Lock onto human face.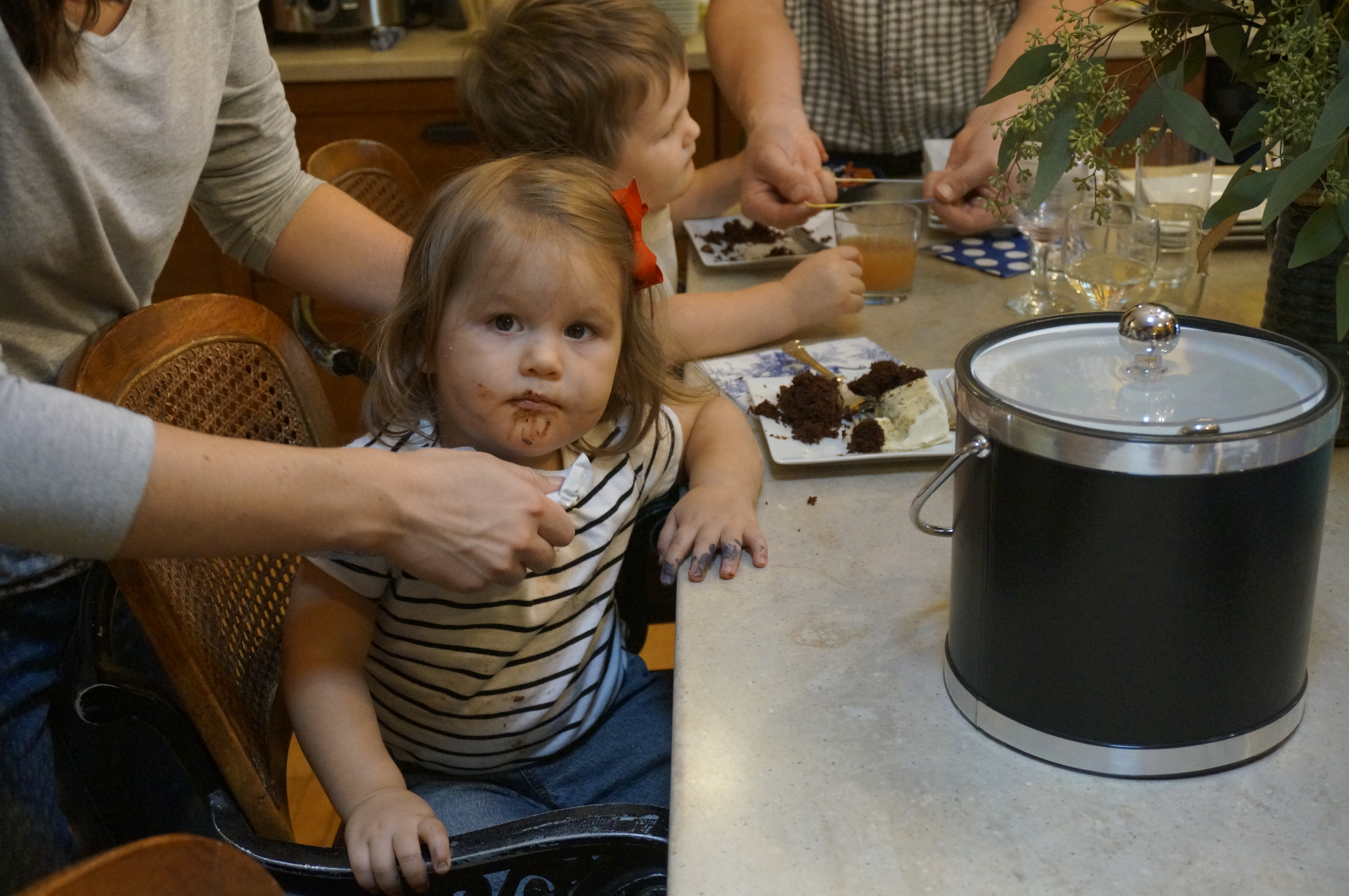
Locked: select_region(119, 65, 171, 125).
